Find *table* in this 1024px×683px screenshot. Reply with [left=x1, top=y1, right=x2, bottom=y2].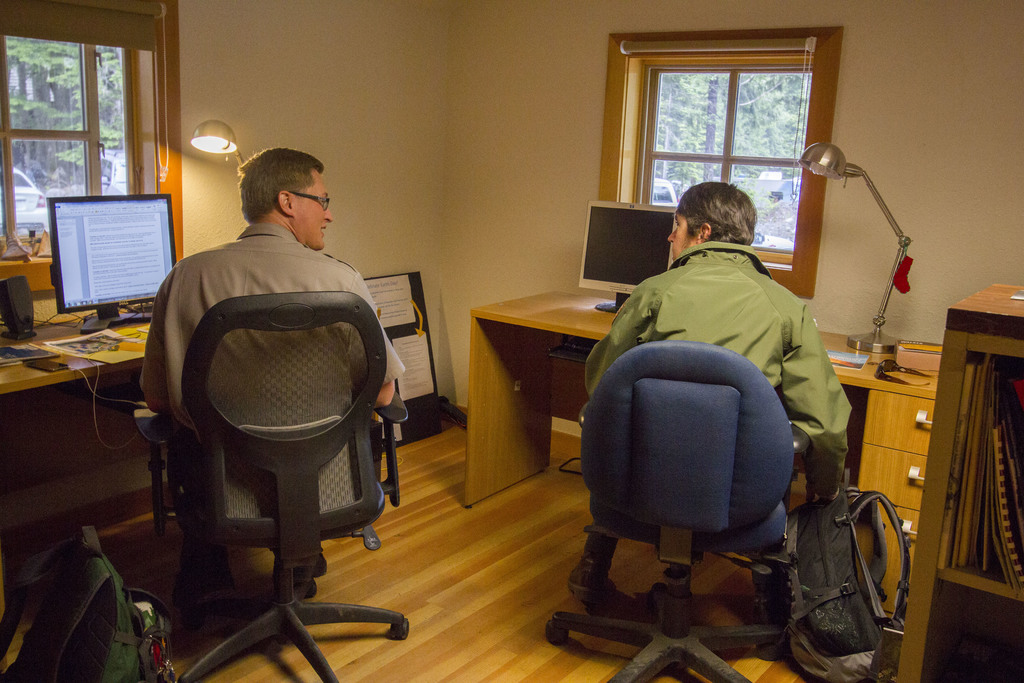
[left=463, top=284, right=940, bottom=617].
